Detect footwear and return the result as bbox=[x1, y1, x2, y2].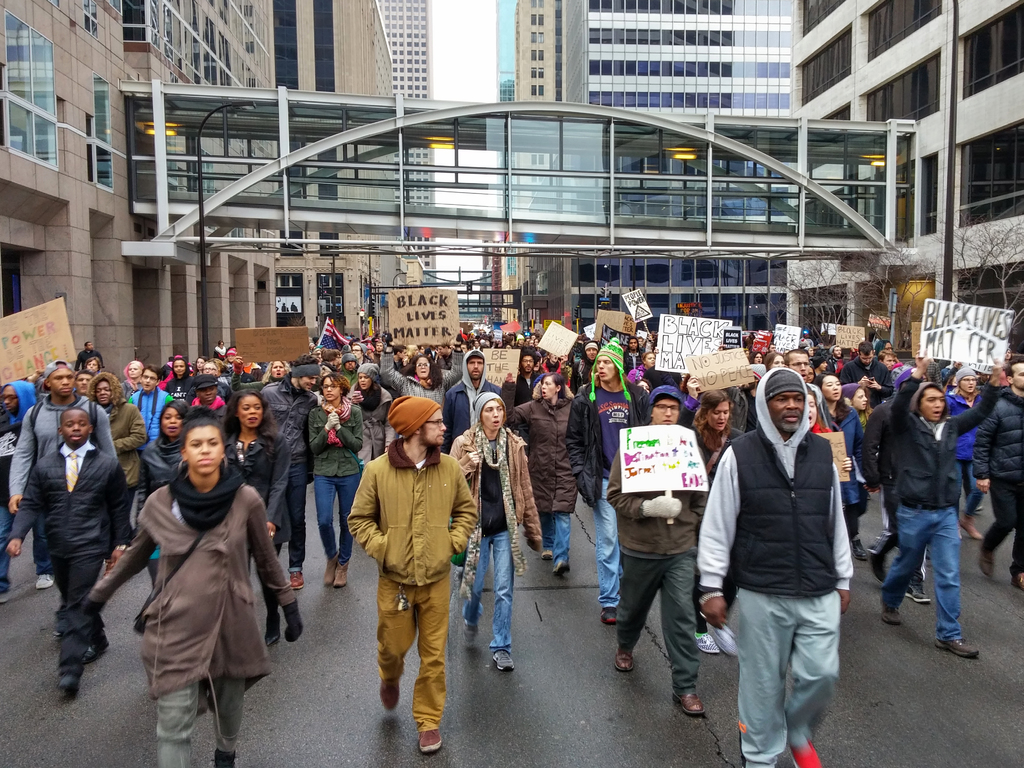
bbox=[601, 609, 617, 630].
